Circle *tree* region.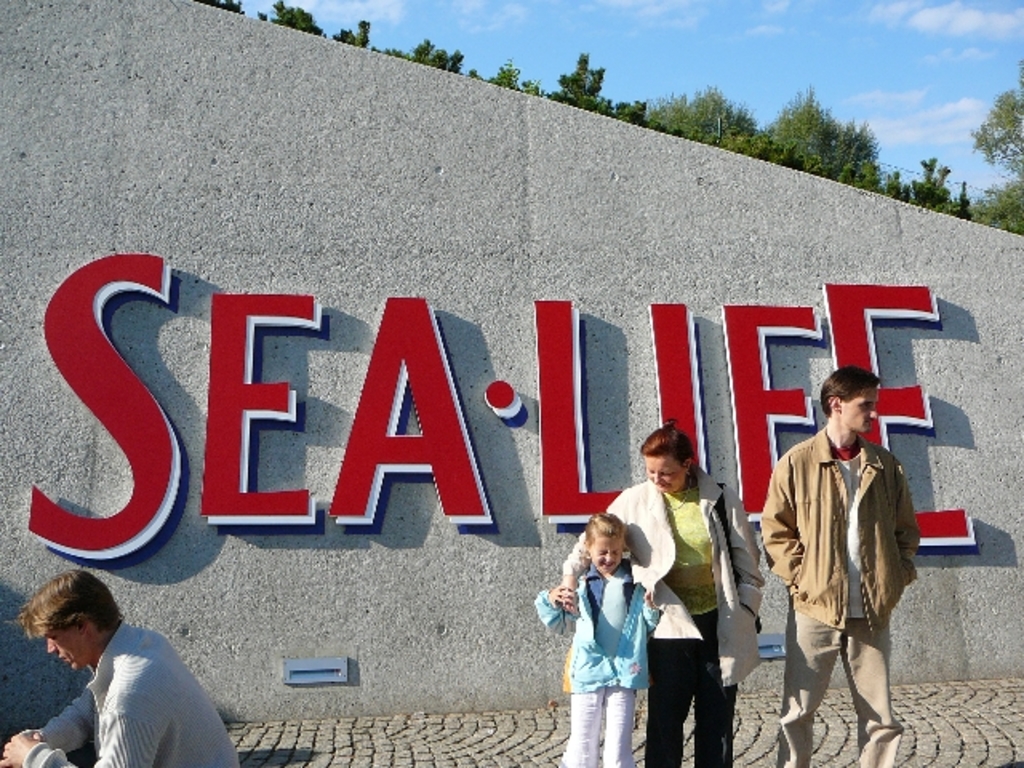
Region: (374, 37, 469, 78).
